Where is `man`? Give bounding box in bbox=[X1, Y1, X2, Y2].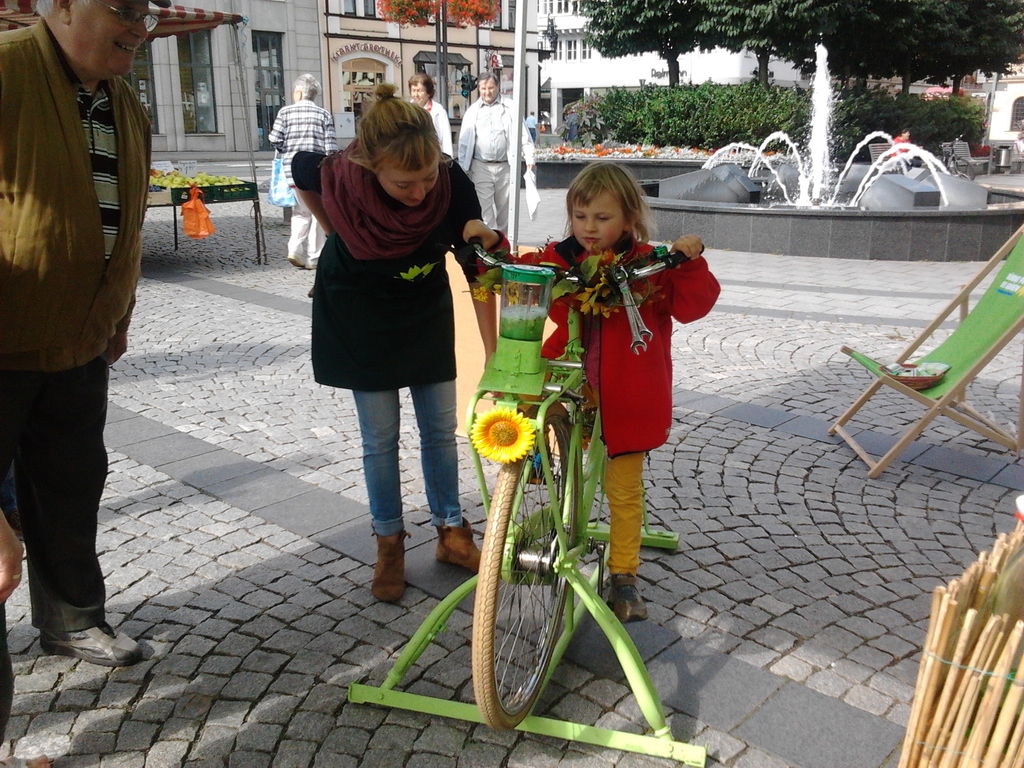
bbox=[454, 69, 538, 243].
